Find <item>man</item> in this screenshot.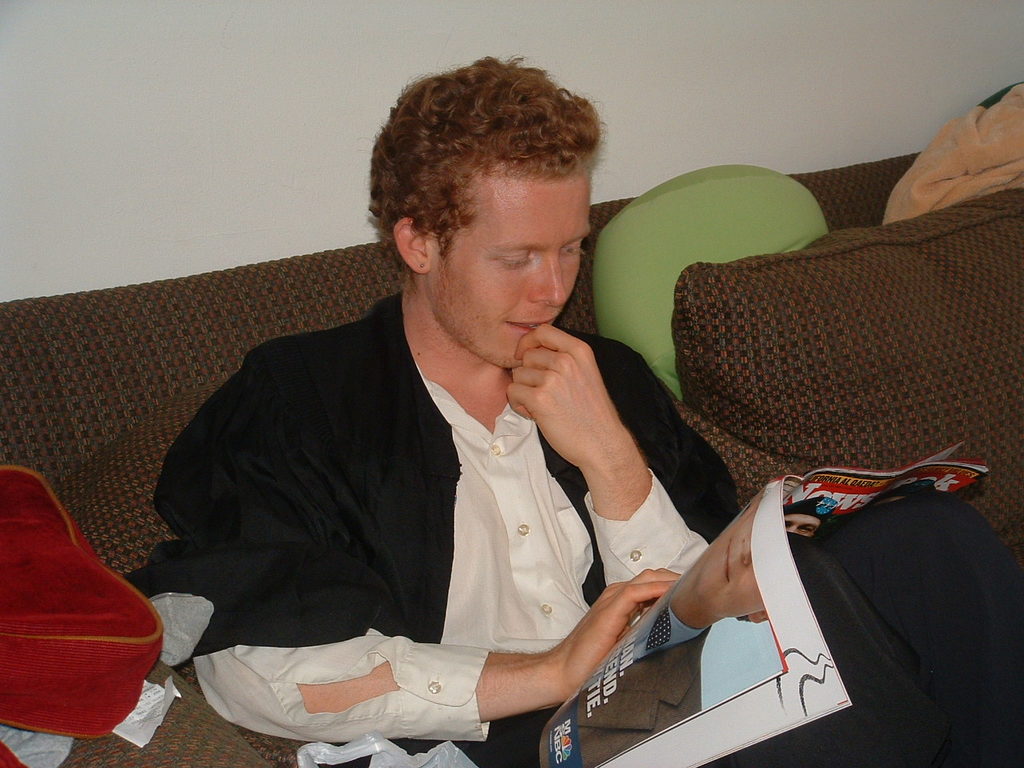
The bounding box for <item>man</item> is region(781, 499, 833, 539).
